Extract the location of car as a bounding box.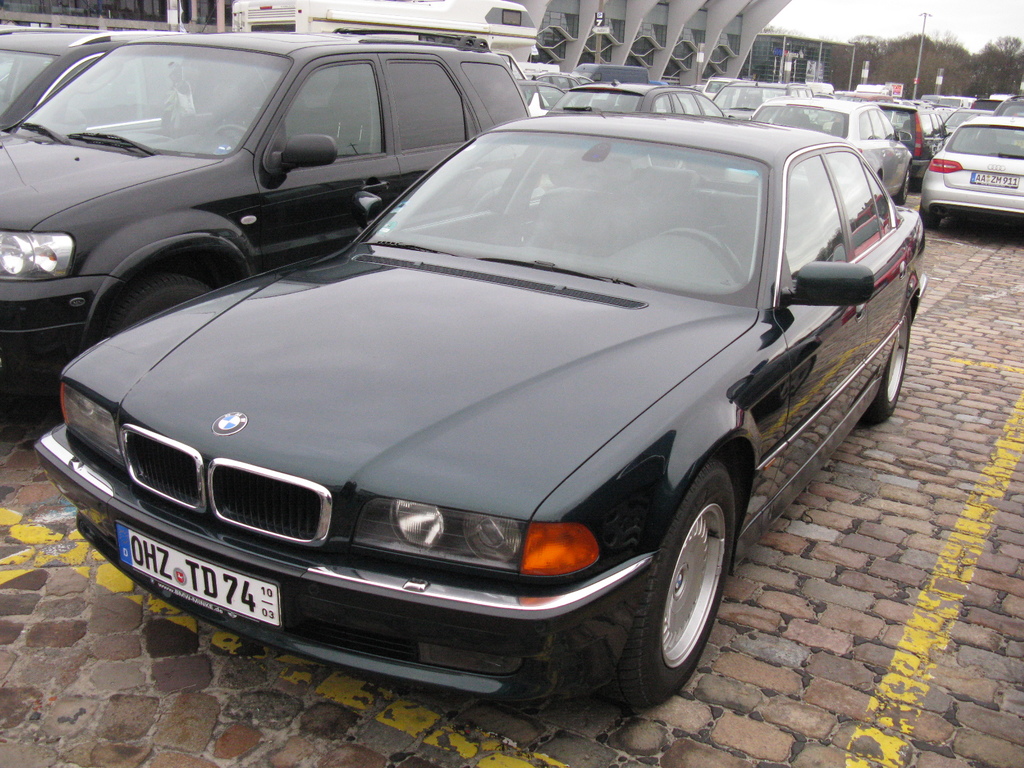
detection(0, 28, 528, 385).
